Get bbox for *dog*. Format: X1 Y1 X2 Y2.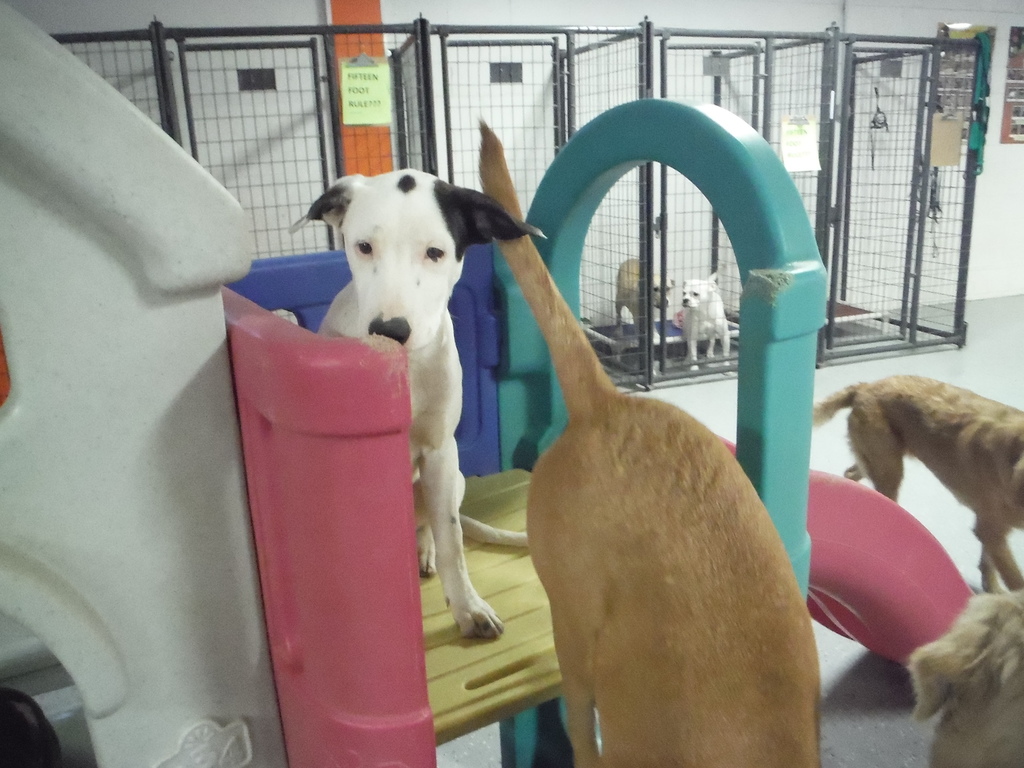
904 594 1023 767.
